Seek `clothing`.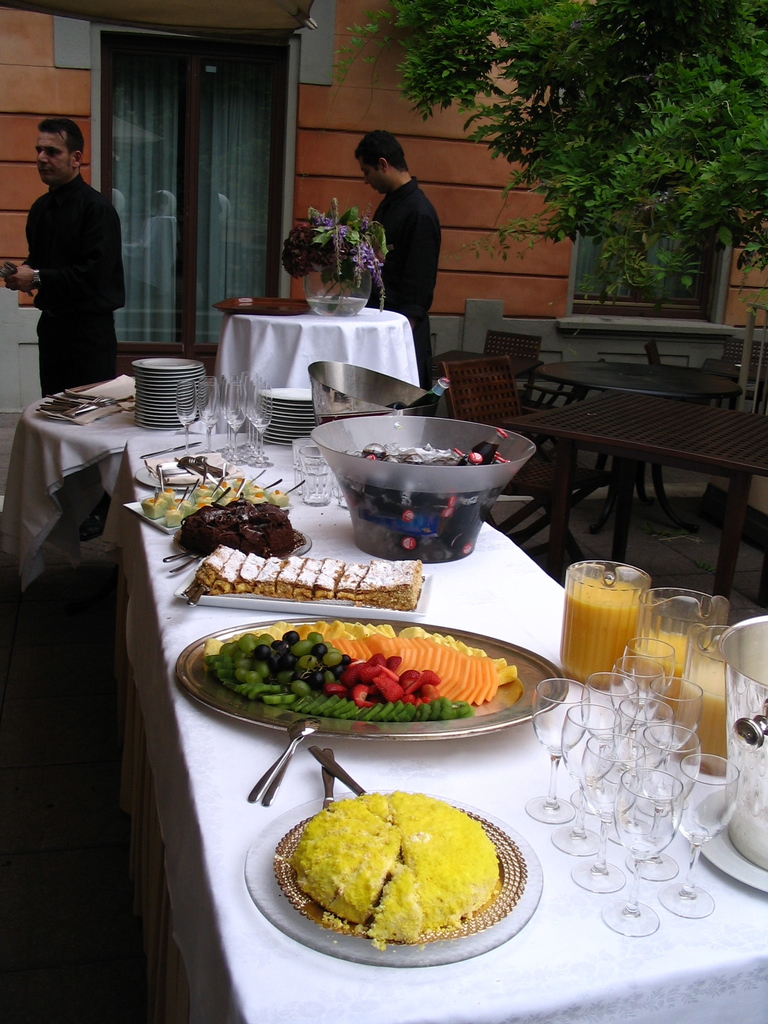
<box>20,170,123,516</box>.
